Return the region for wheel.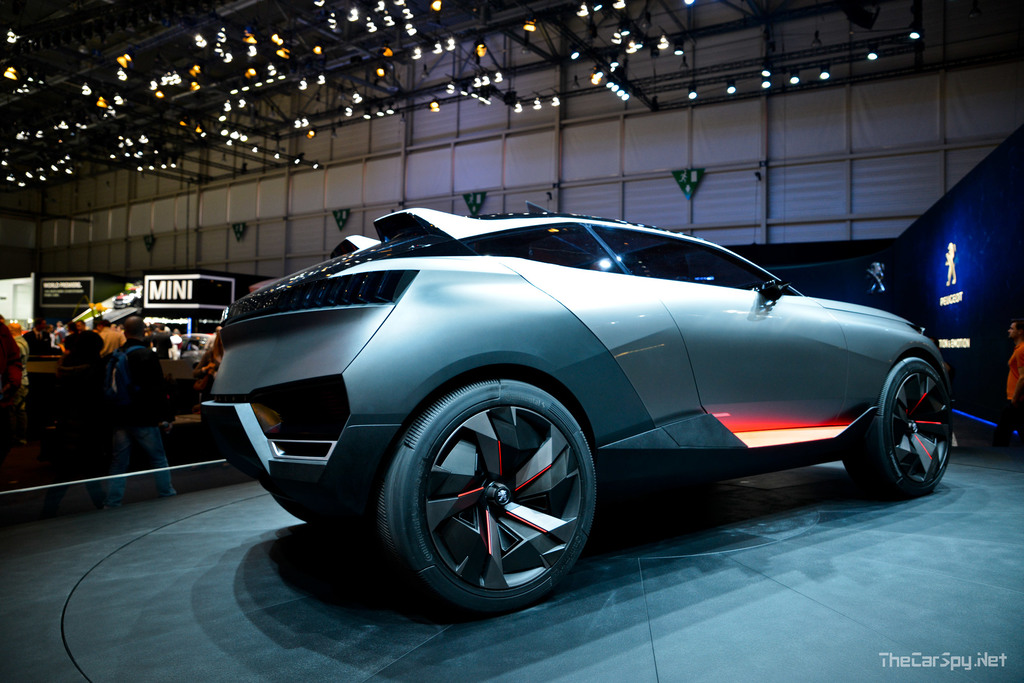
[left=387, top=383, right=604, bottom=602].
